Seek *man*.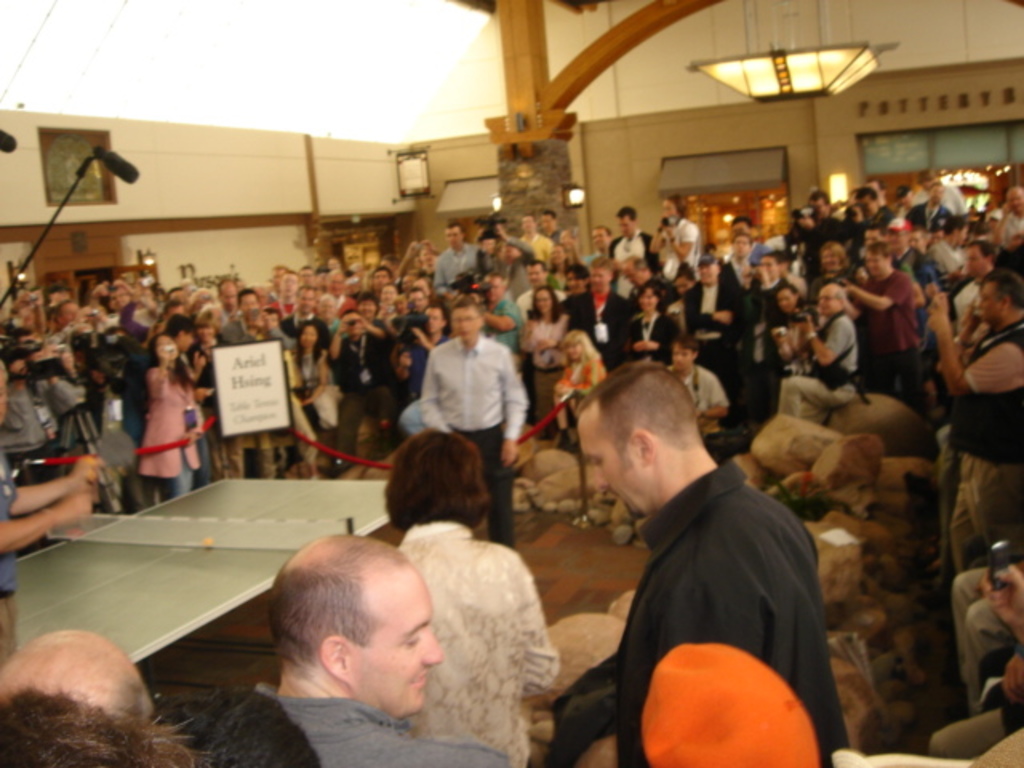
locate(682, 256, 734, 326).
